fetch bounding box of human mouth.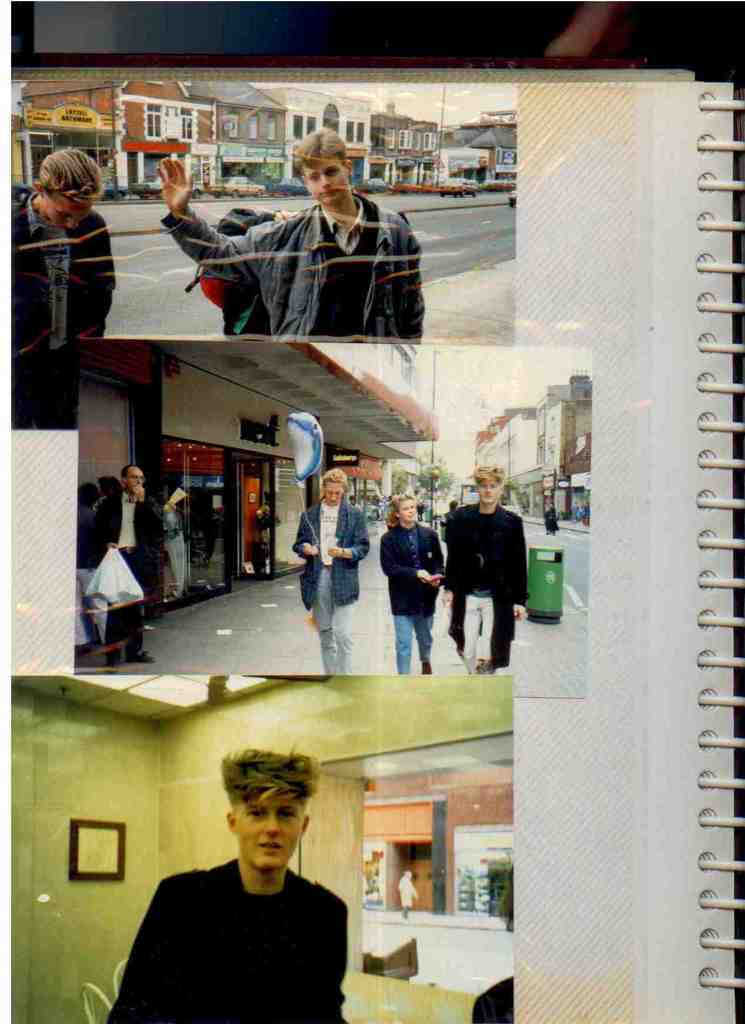
Bbox: x1=323, y1=185, x2=342, y2=200.
